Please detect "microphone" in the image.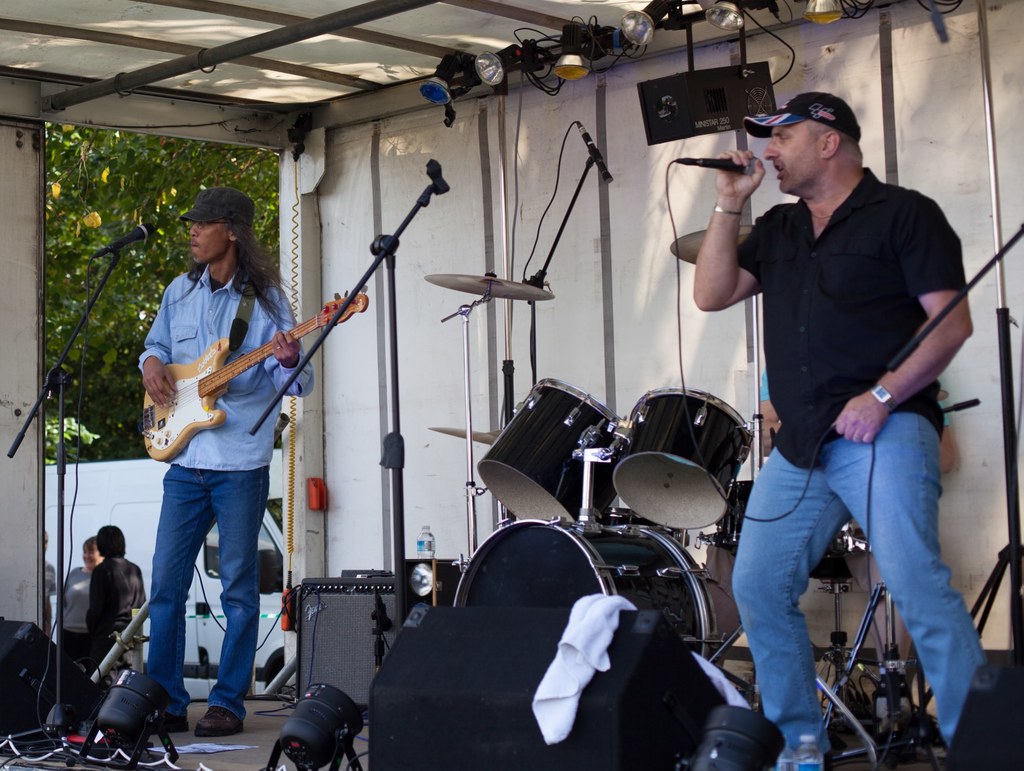
locate(578, 117, 614, 184).
